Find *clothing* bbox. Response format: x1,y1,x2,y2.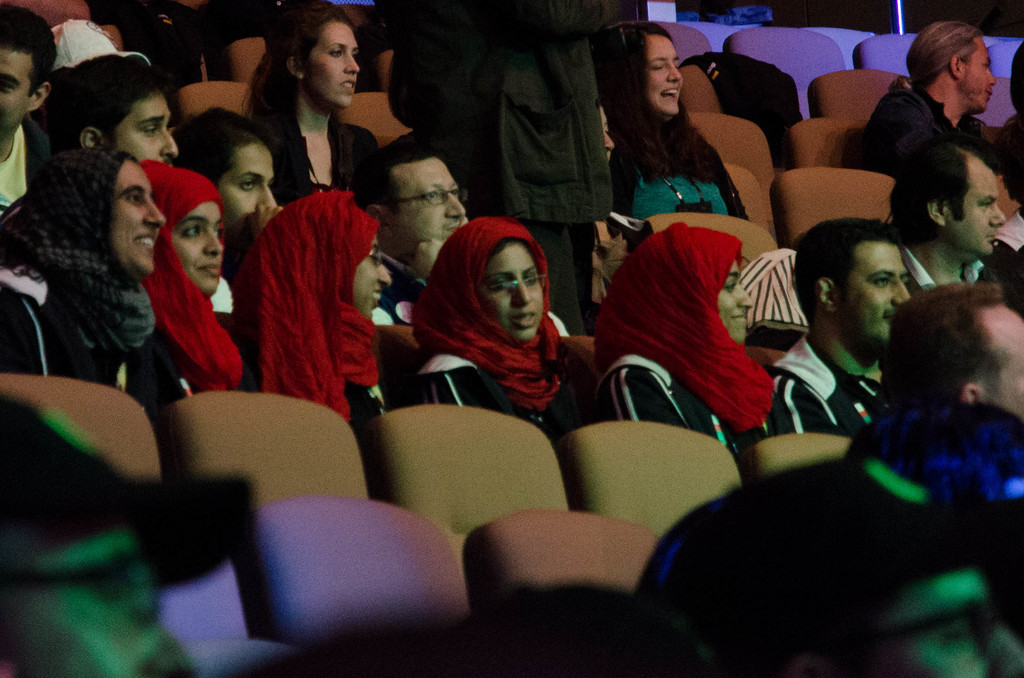
0,109,63,244.
